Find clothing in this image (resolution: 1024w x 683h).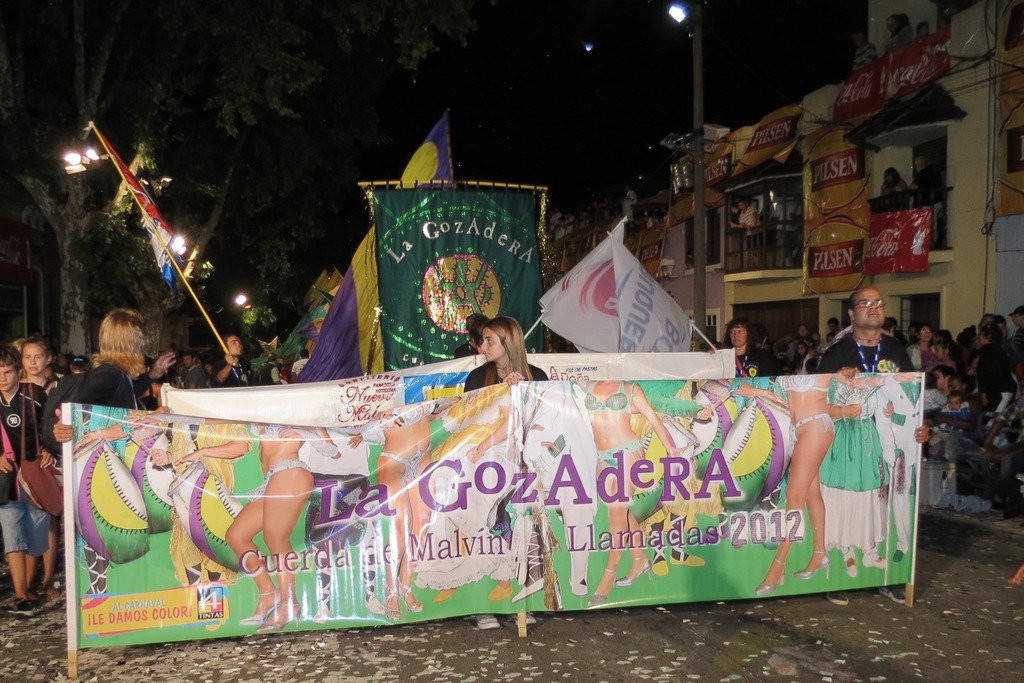
bbox=[600, 439, 639, 470].
